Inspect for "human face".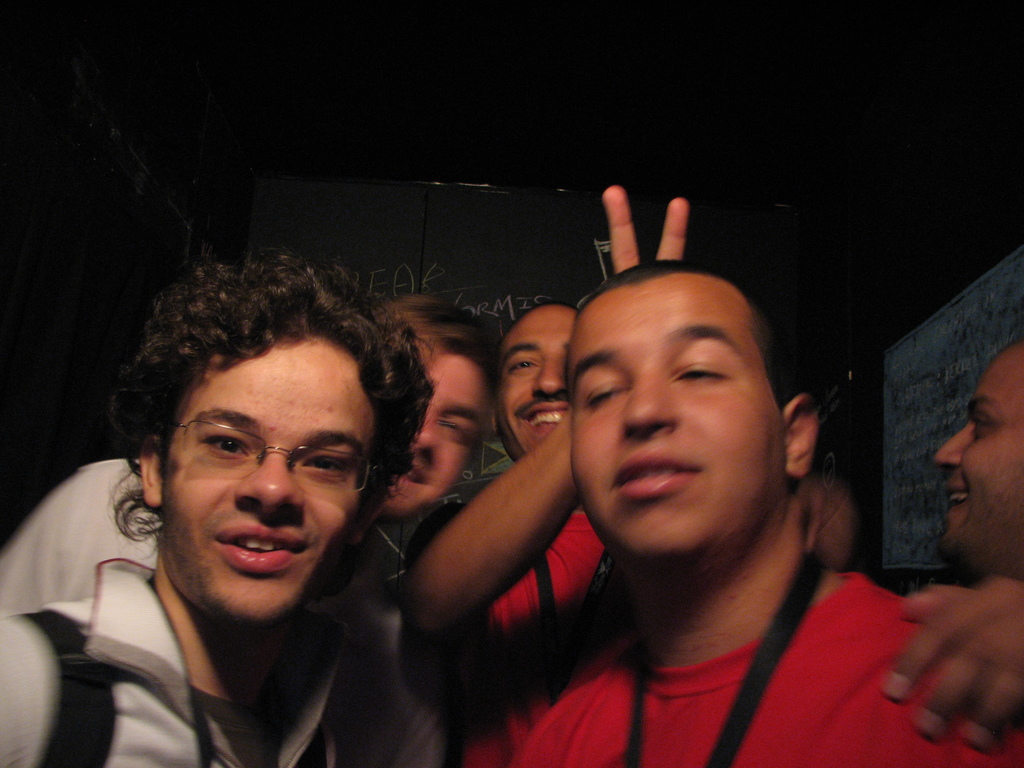
Inspection: (x1=164, y1=362, x2=372, y2=627).
